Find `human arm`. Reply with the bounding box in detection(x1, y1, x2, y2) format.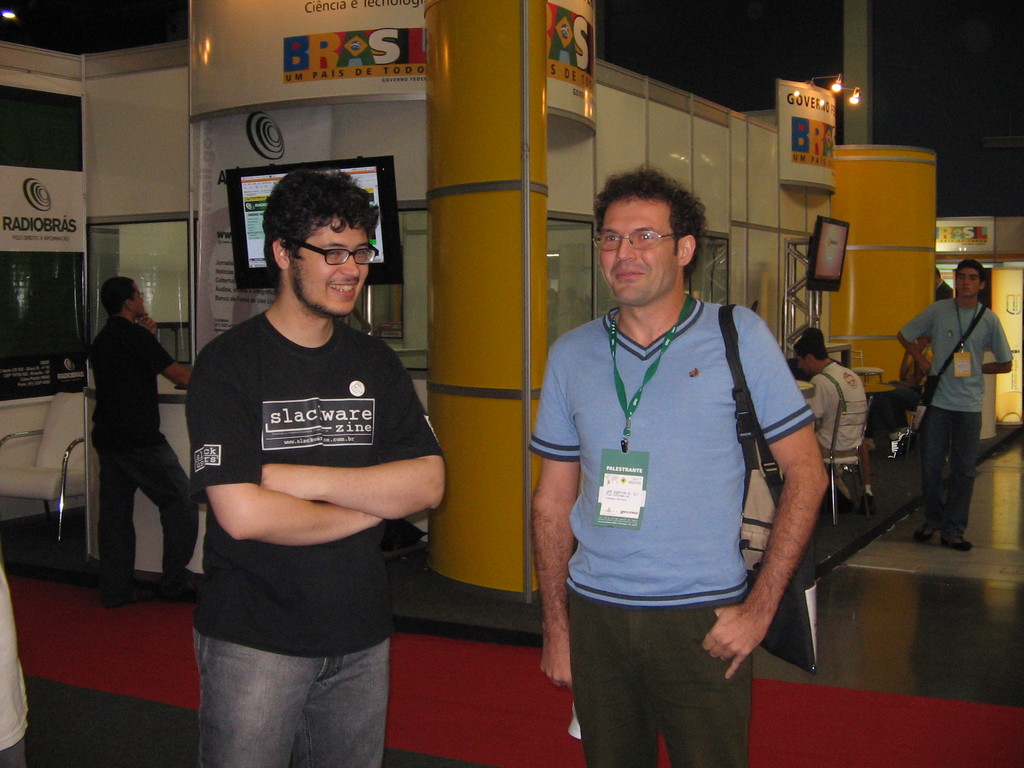
detection(141, 311, 163, 340).
